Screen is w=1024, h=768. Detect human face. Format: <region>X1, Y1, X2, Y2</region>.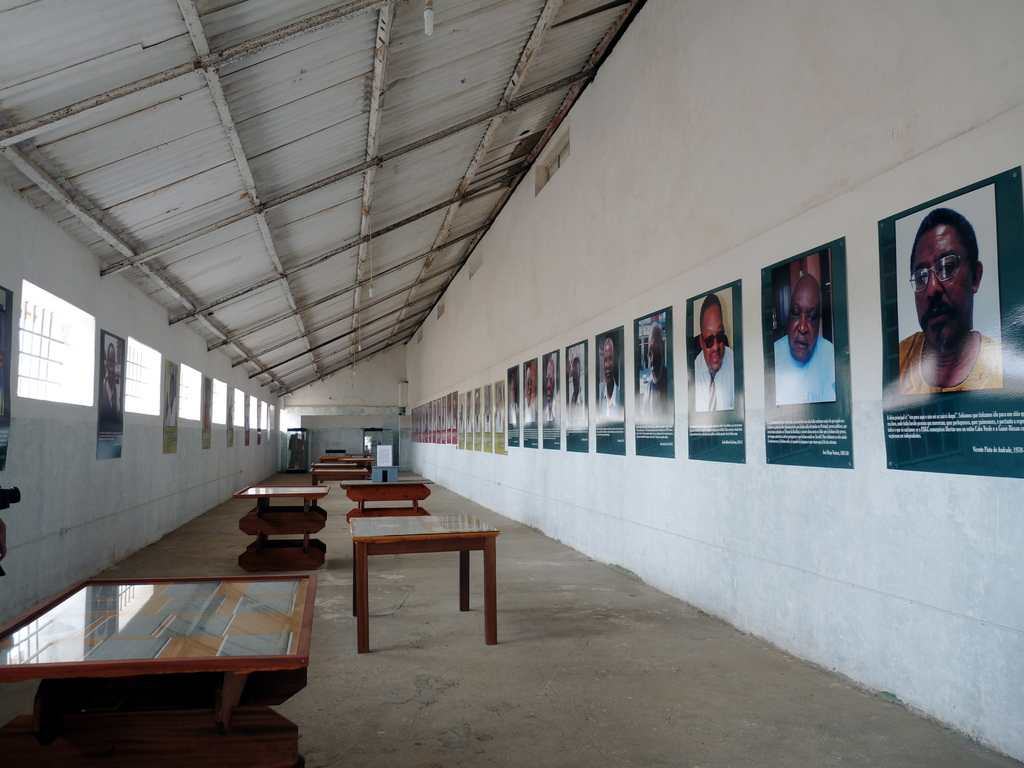
<region>697, 304, 726, 374</region>.
